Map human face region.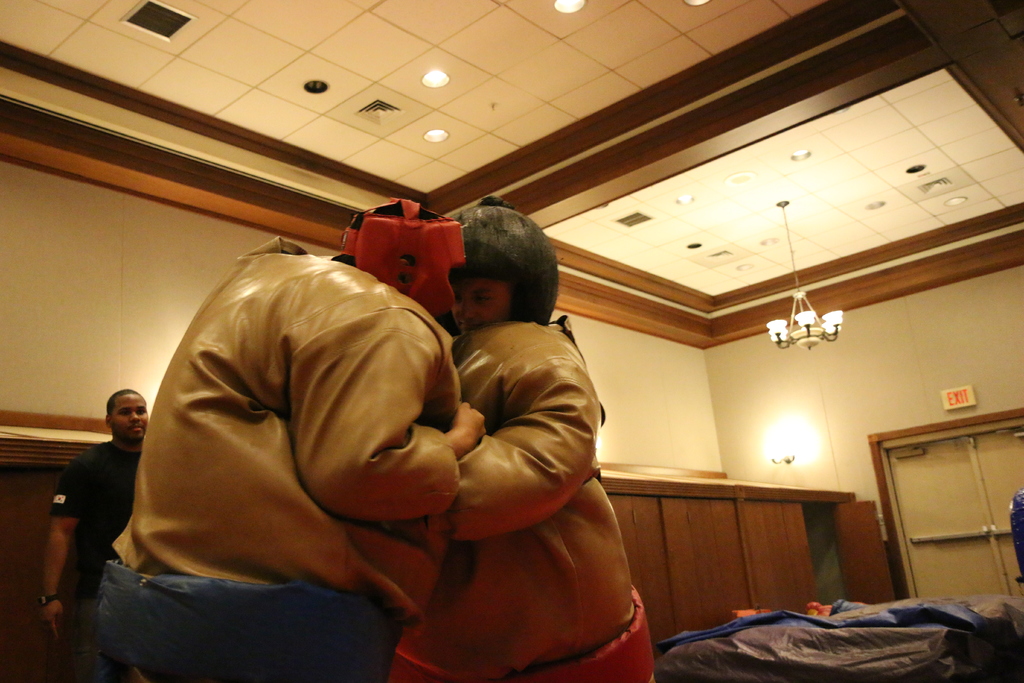
Mapped to <bbox>111, 395, 148, 441</bbox>.
